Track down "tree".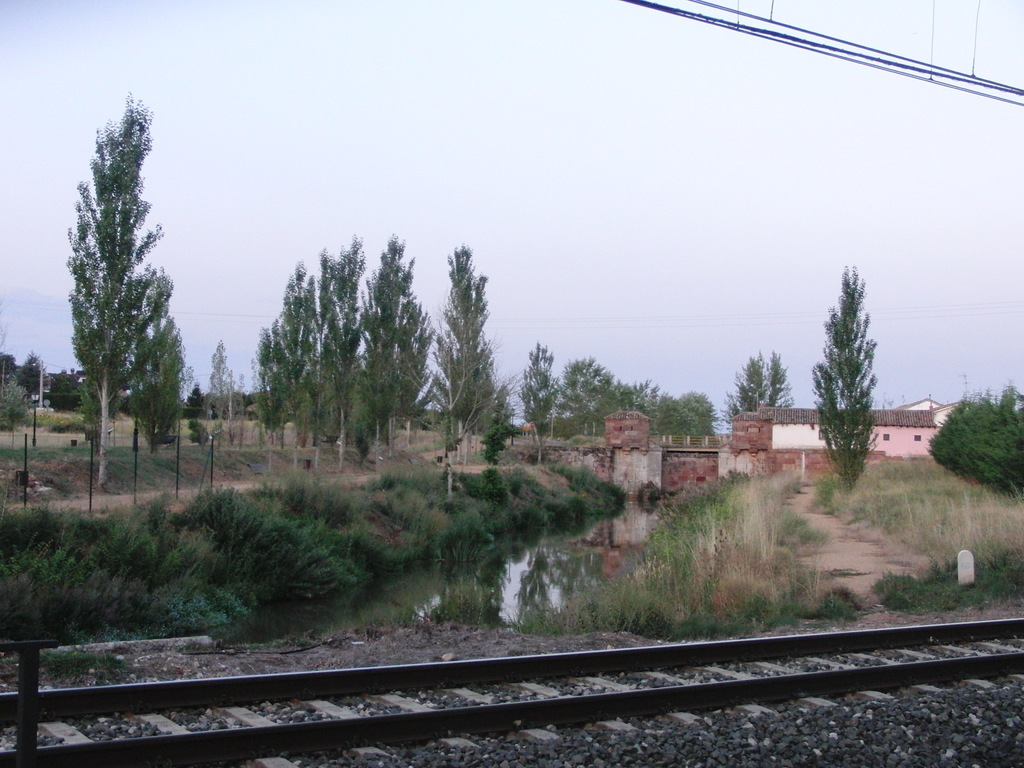
Tracked to 422, 241, 494, 463.
